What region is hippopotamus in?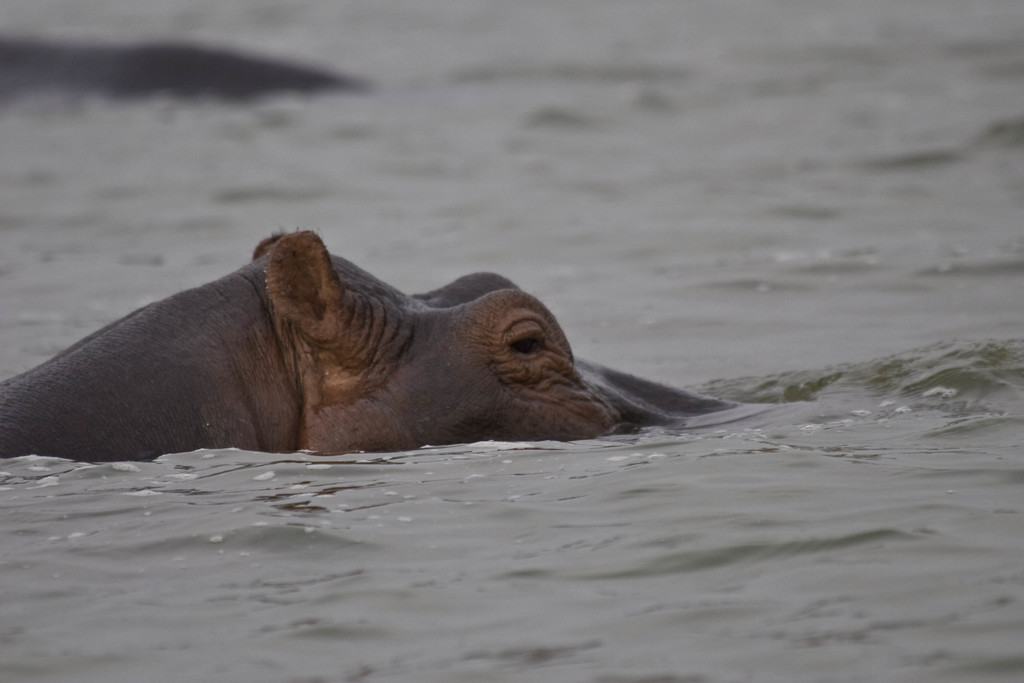
[x1=0, y1=224, x2=728, y2=459].
